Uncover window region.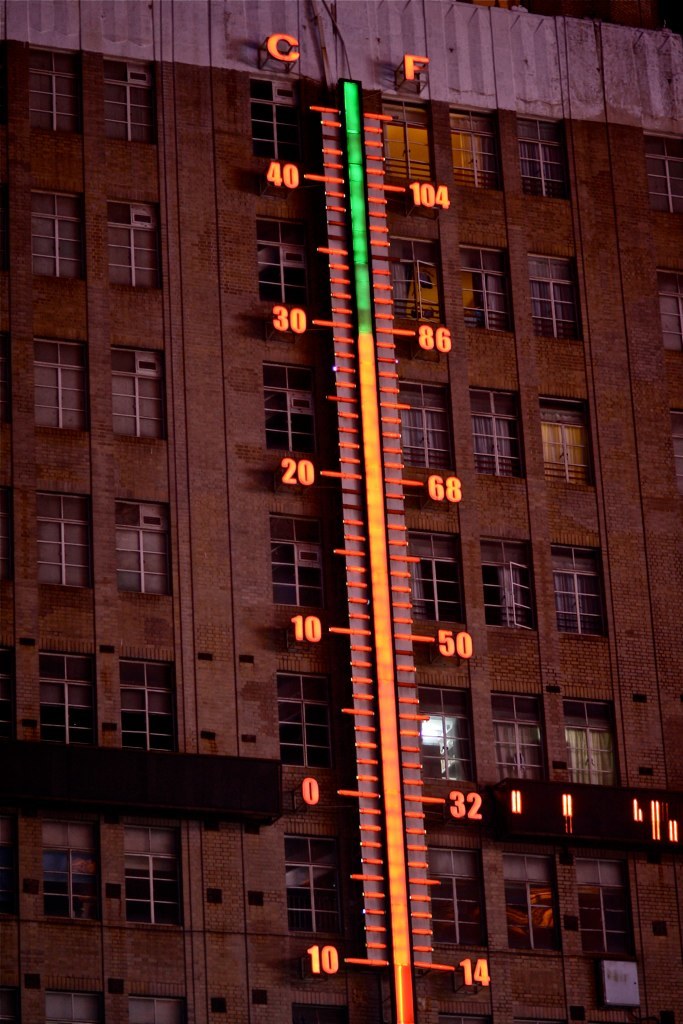
Uncovered: Rect(396, 375, 450, 471).
